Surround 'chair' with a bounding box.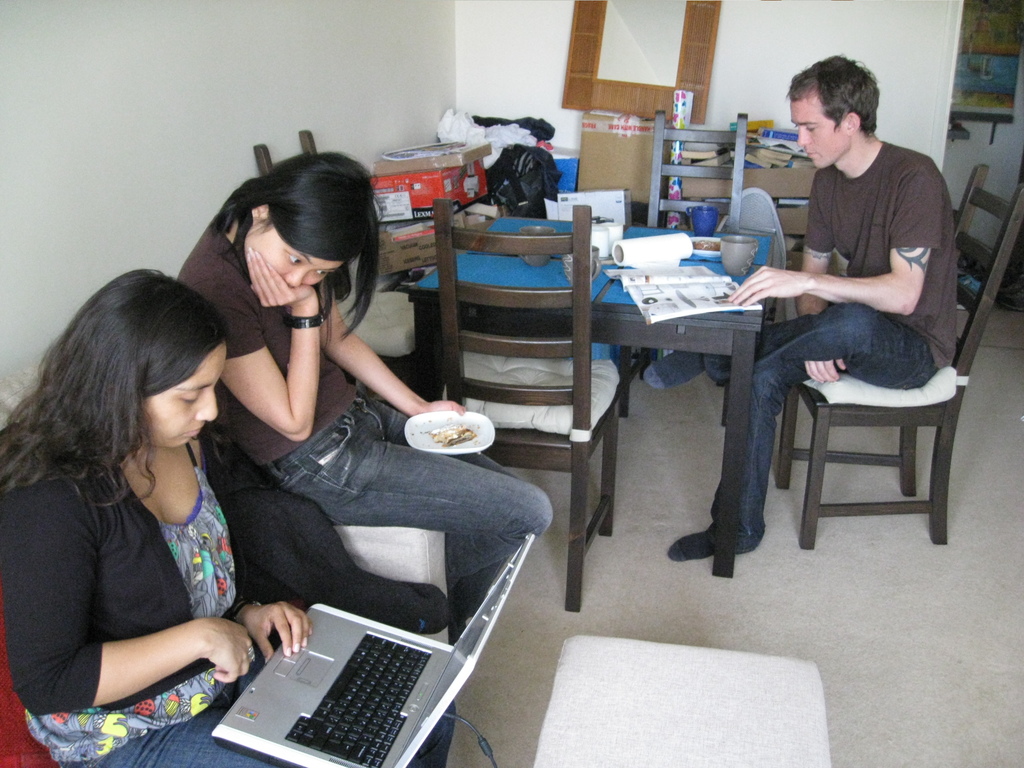
<bbox>776, 161, 1023, 556</bbox>.
